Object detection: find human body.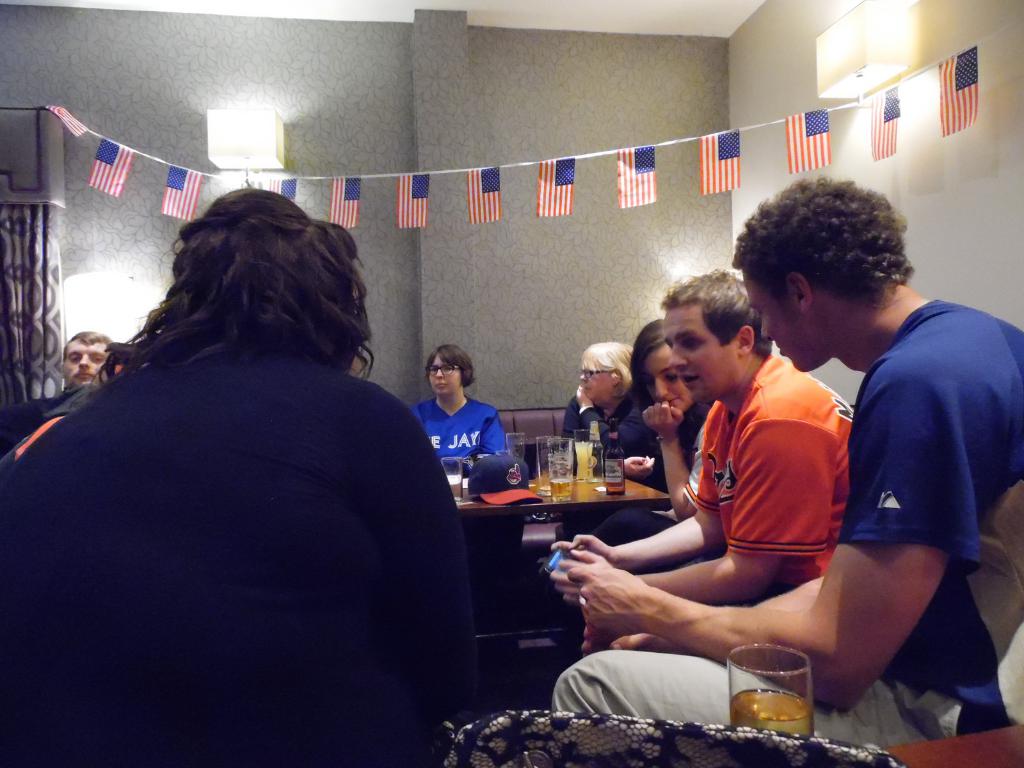
(left=4, top=183, right=485, bottom=767).
